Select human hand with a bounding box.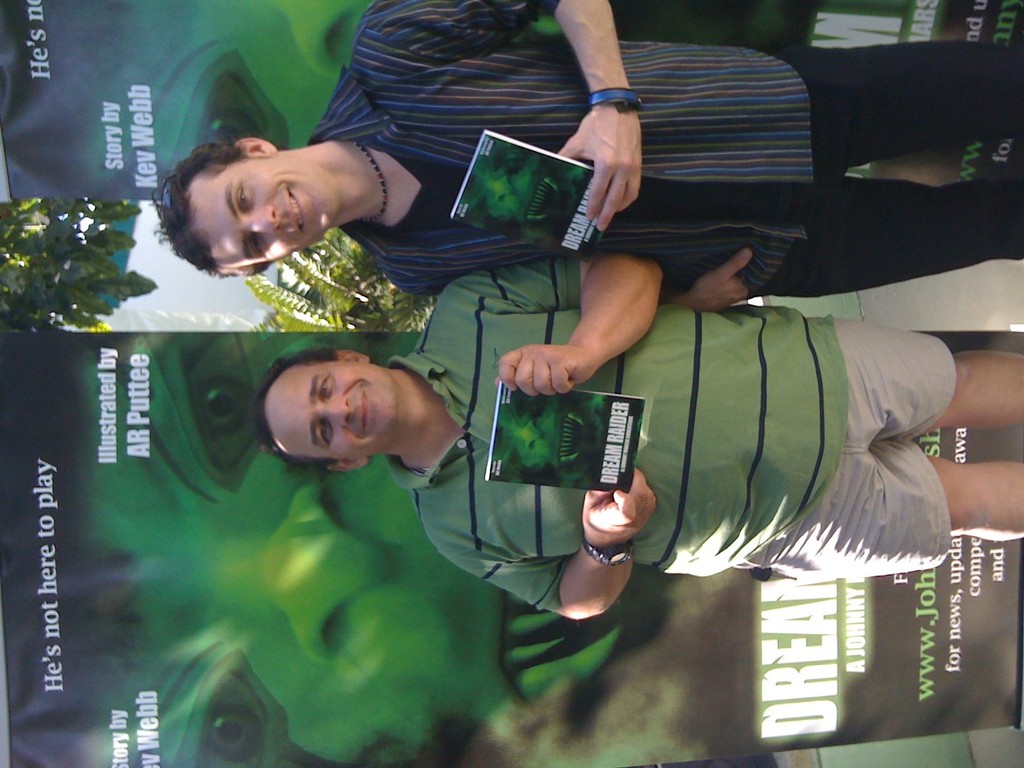
682, 249, 754, 314.
